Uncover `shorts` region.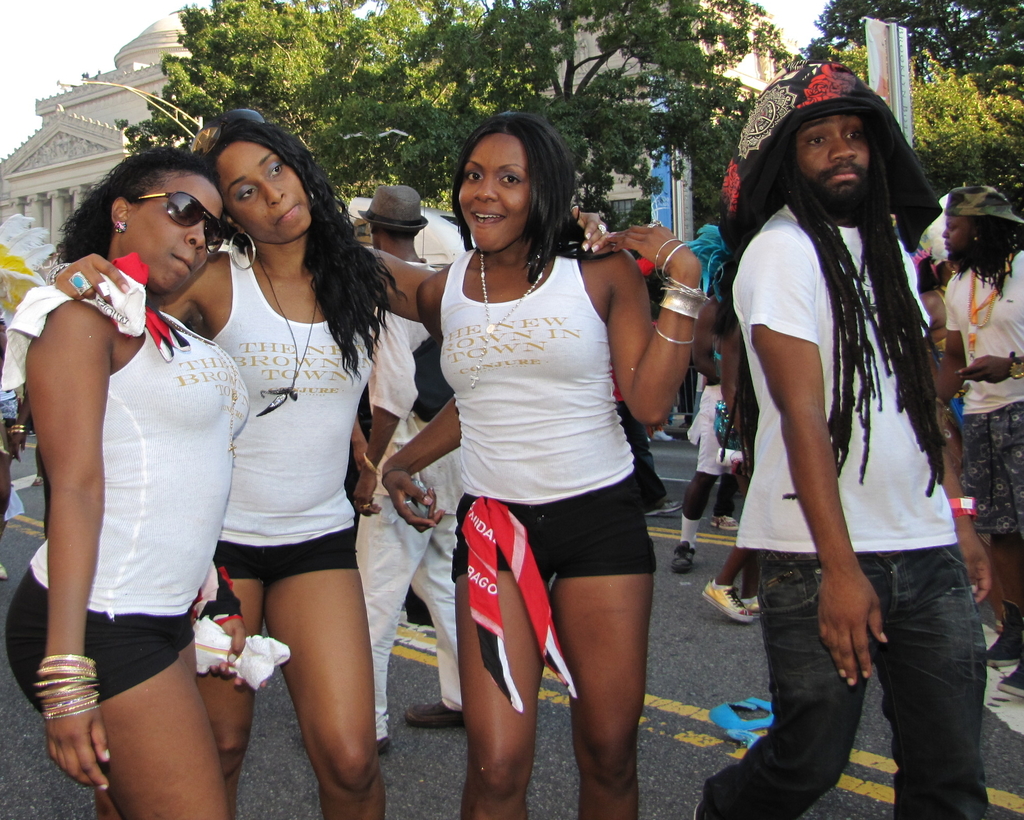
Uncovered: region(209, 528, 361, 579).
